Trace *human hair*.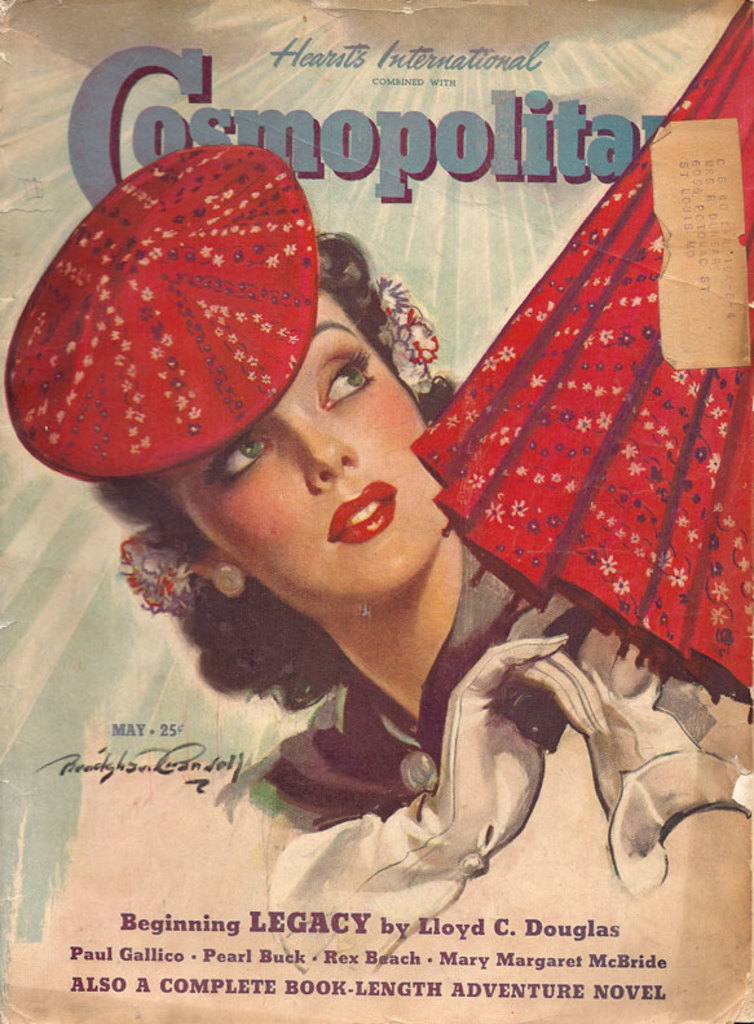
Traced to [x1=87, y1=463, x2=356, y2=710].
